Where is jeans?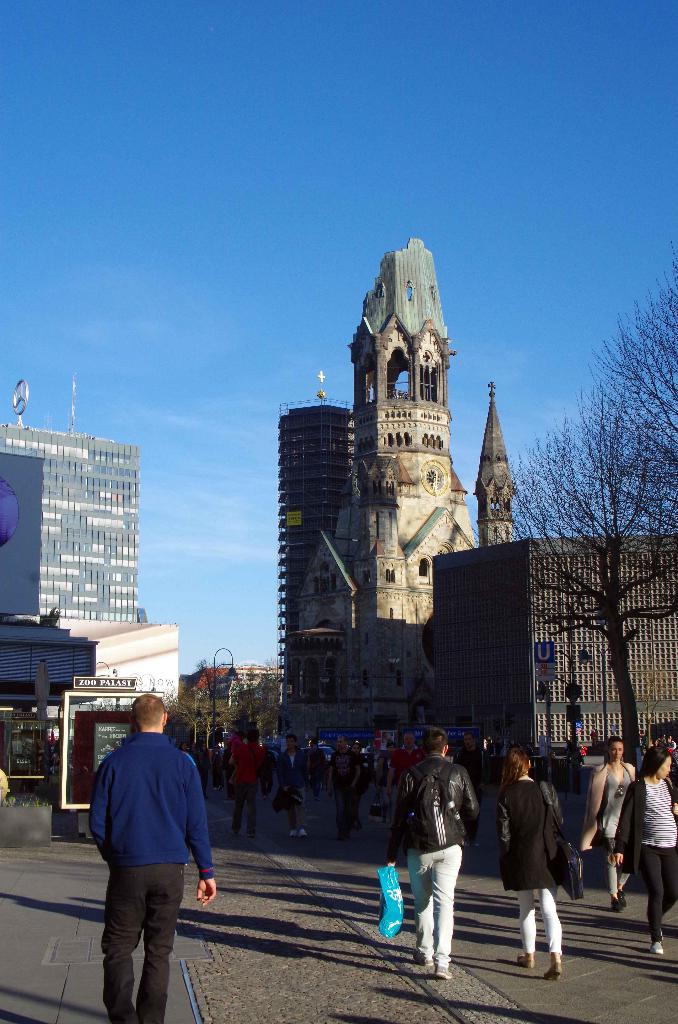
633,856,677,940.
